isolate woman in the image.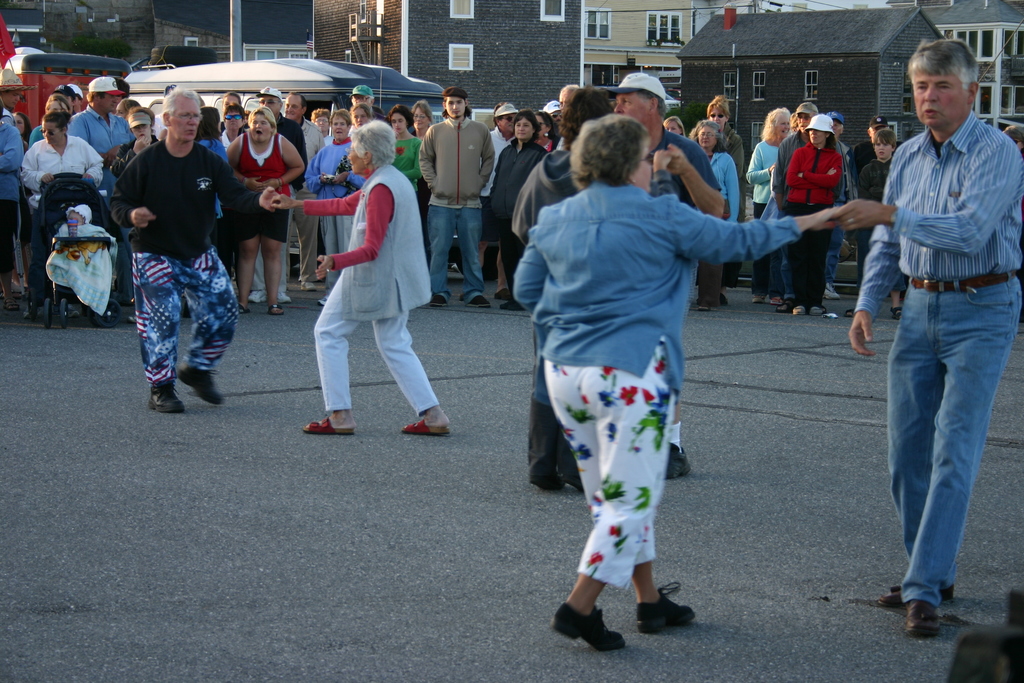
Isolated region: l=745, t=104, r=795, b=299.
